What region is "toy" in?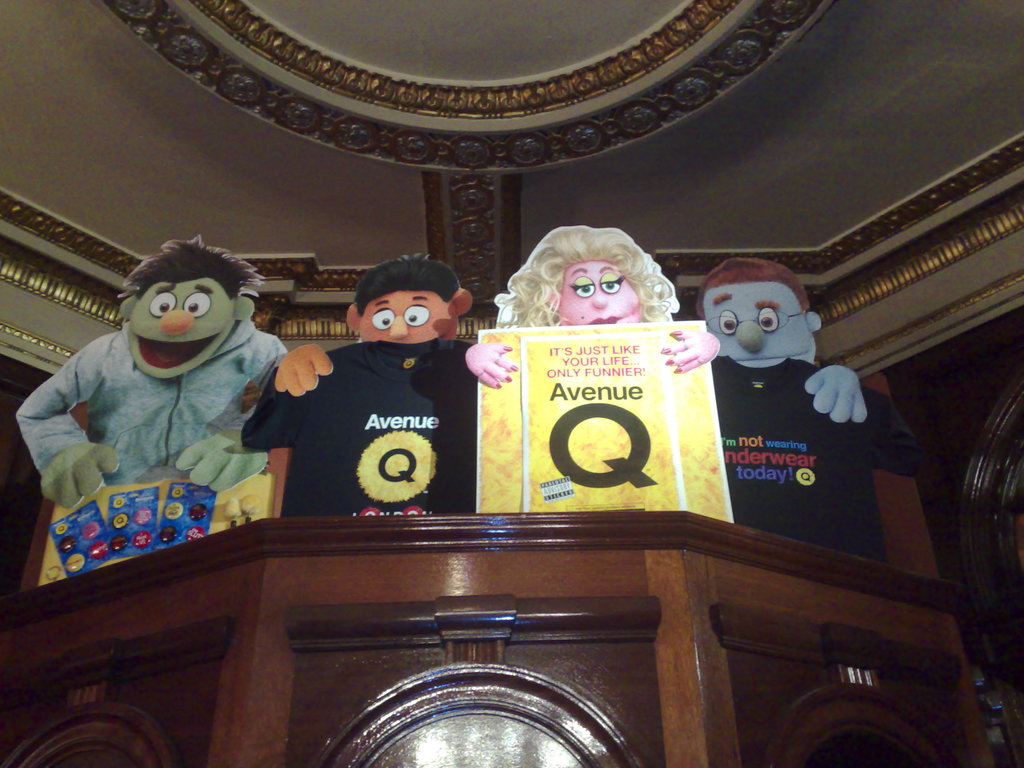
<bbox>412, 224, 716, 479</bbox>.
